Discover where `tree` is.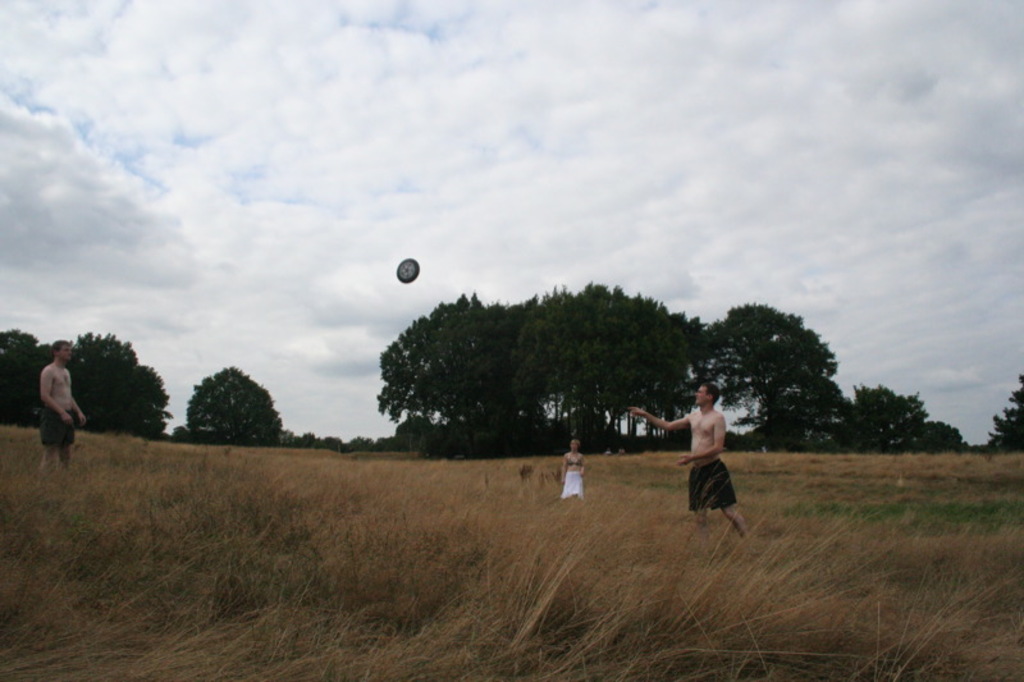
Discovered at {"left": 677, "top": 303, "right": 829, "bottom": 440}.
